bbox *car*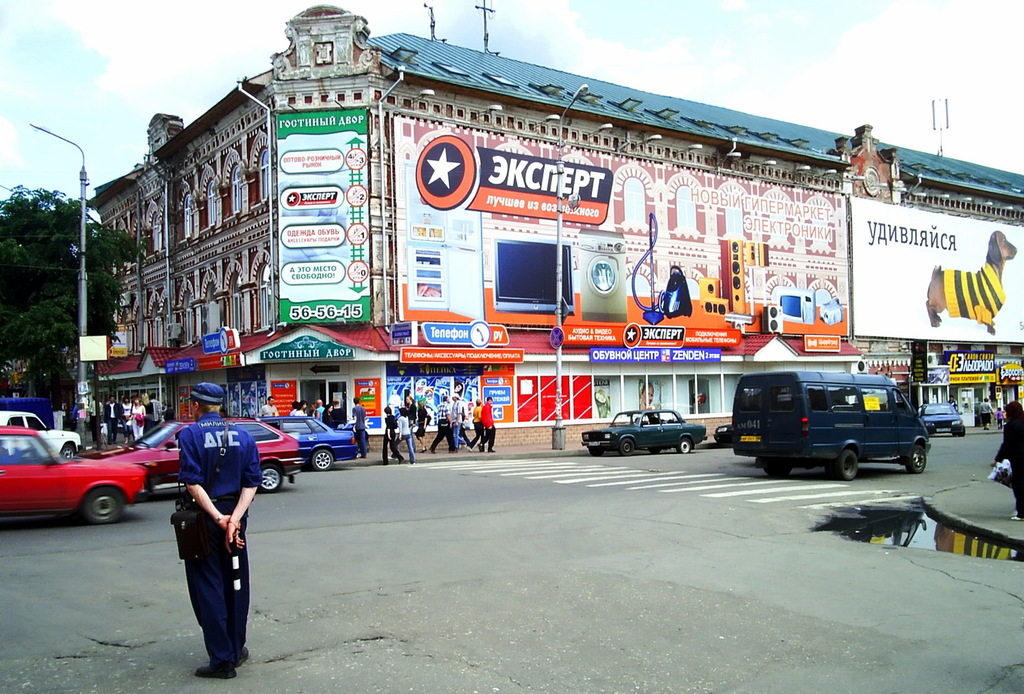
crop(83, 416, 309, 491)
